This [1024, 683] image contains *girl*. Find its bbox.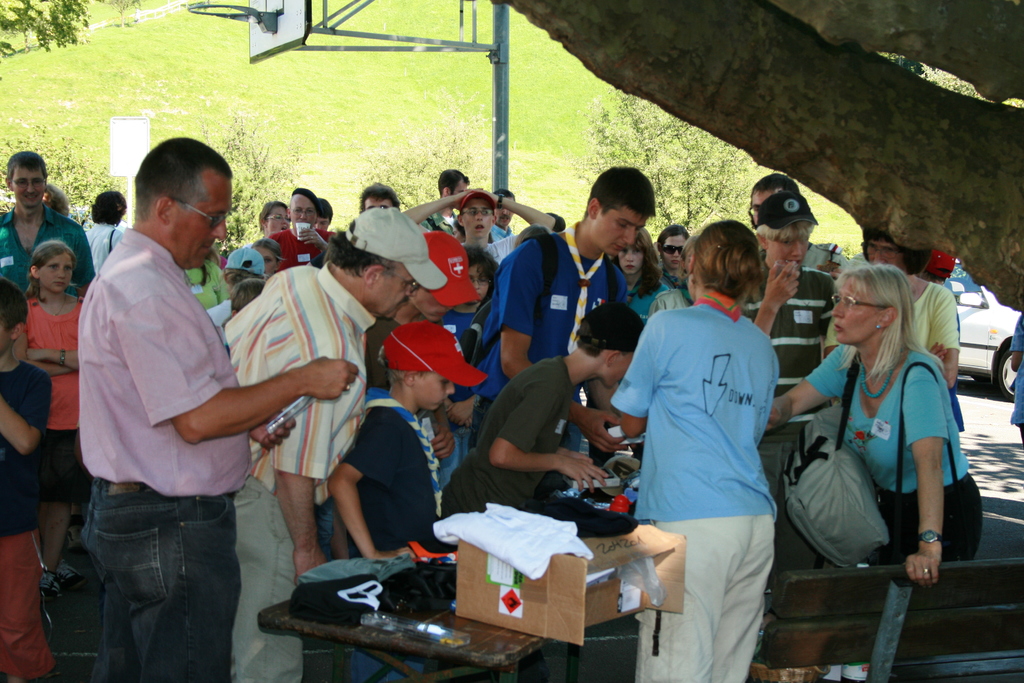
select_region(436, 249, 496, 352).
